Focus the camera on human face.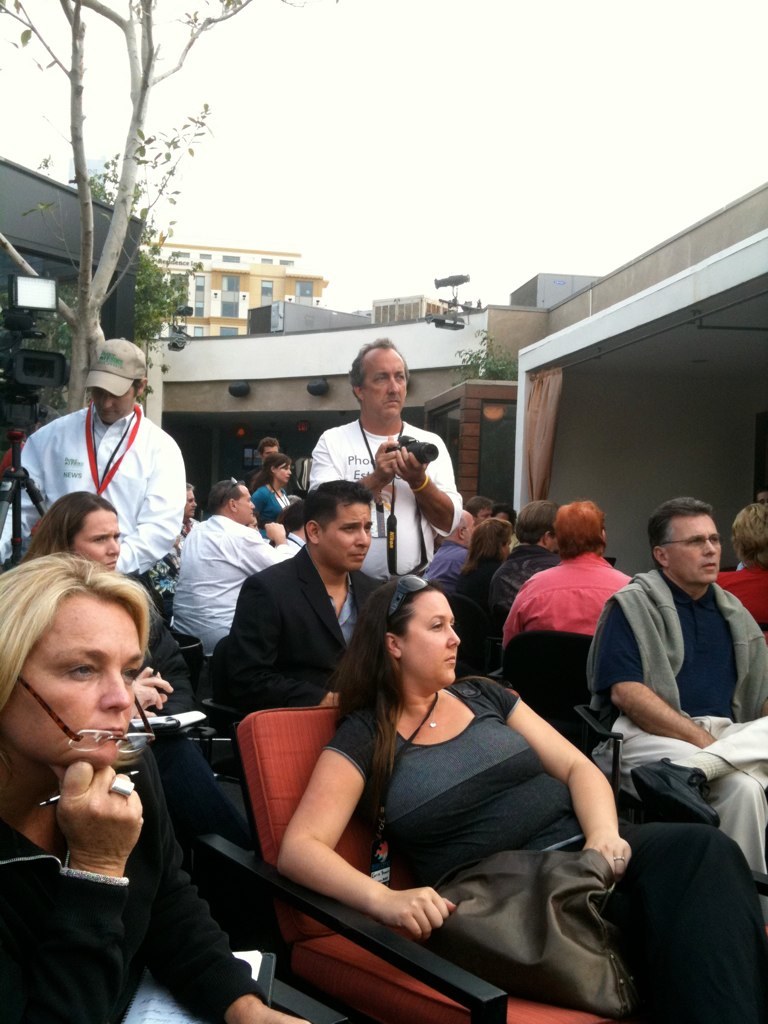
Focus region: BBox(321, 504, 373, 567).
